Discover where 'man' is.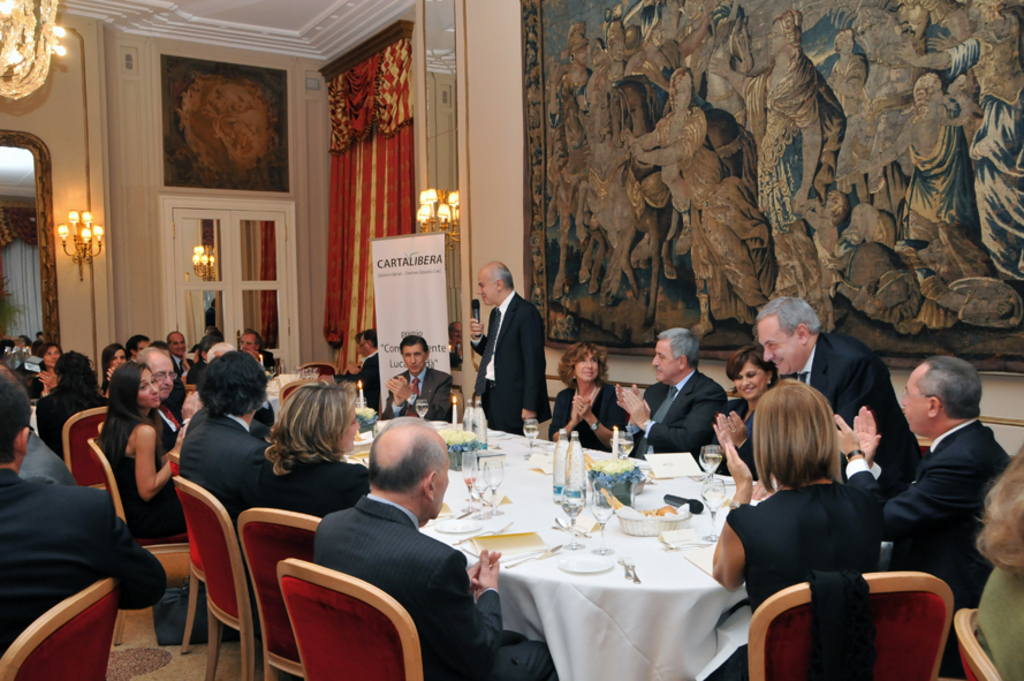
Discovered at bbox=(614, 330, 734, 463).
